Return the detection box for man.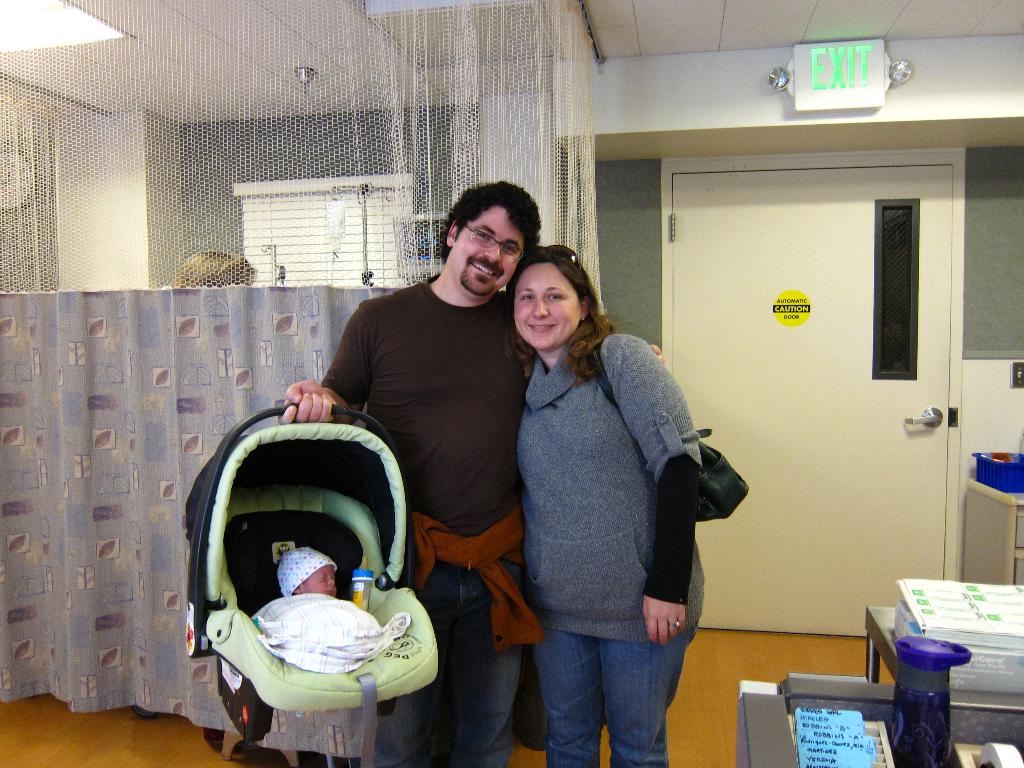
rect(317, 199, 557, 699).
